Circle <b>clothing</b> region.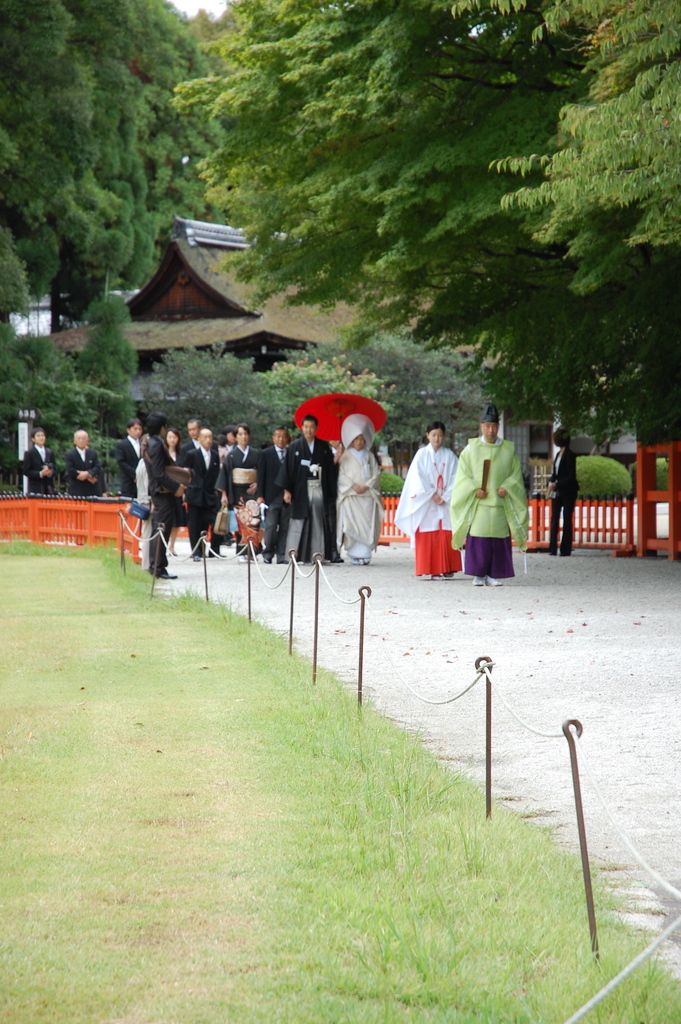
Region: crop(71, 450, 101, 504).
